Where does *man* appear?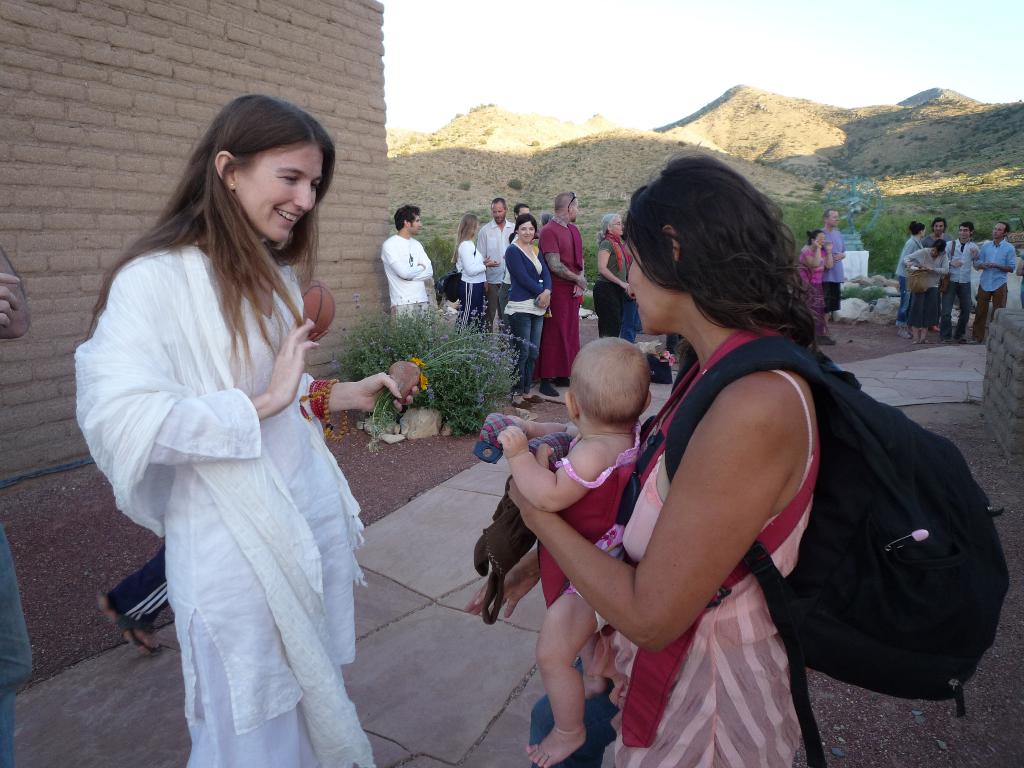
Appears at l=977, t=223, r=1014, b=343.
